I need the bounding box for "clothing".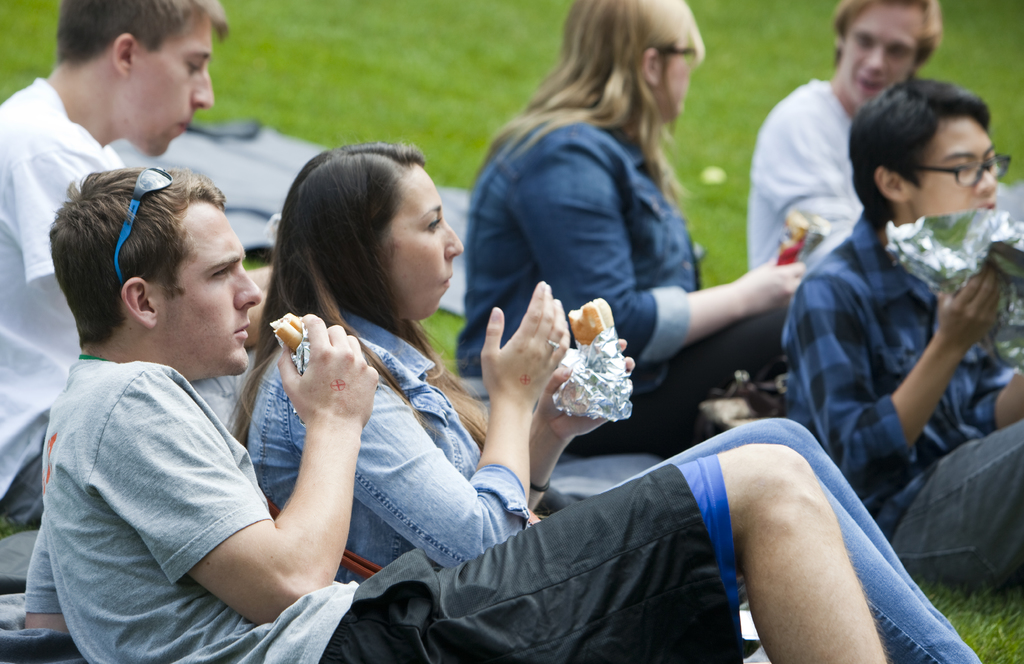
Here it is: 774, 210, 1023, 569.
